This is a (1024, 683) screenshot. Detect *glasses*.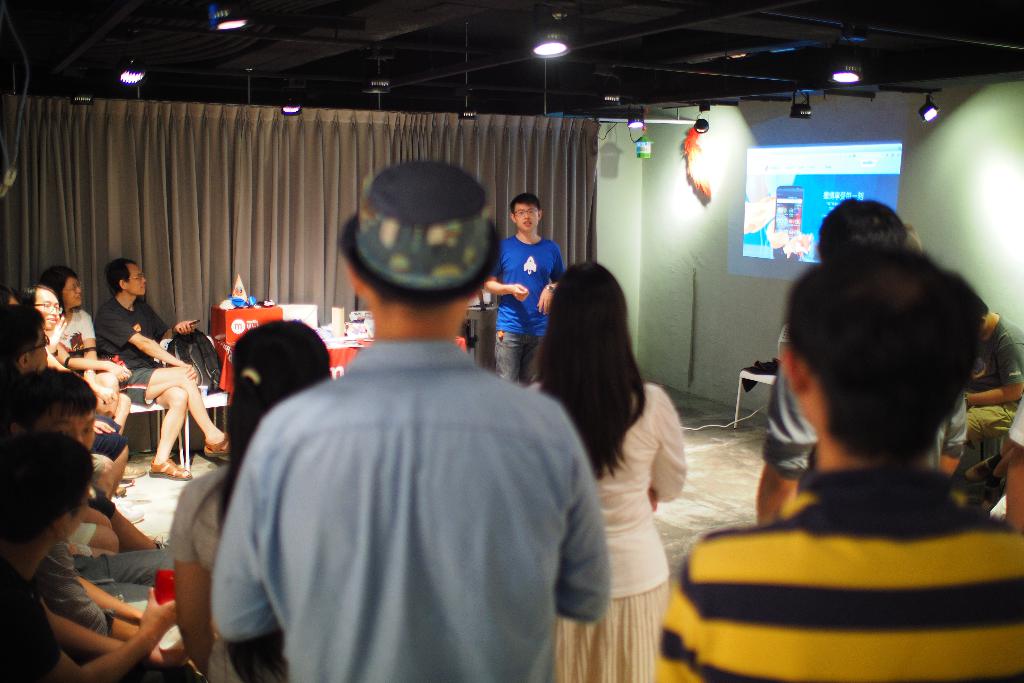
(130,267,147,284).
